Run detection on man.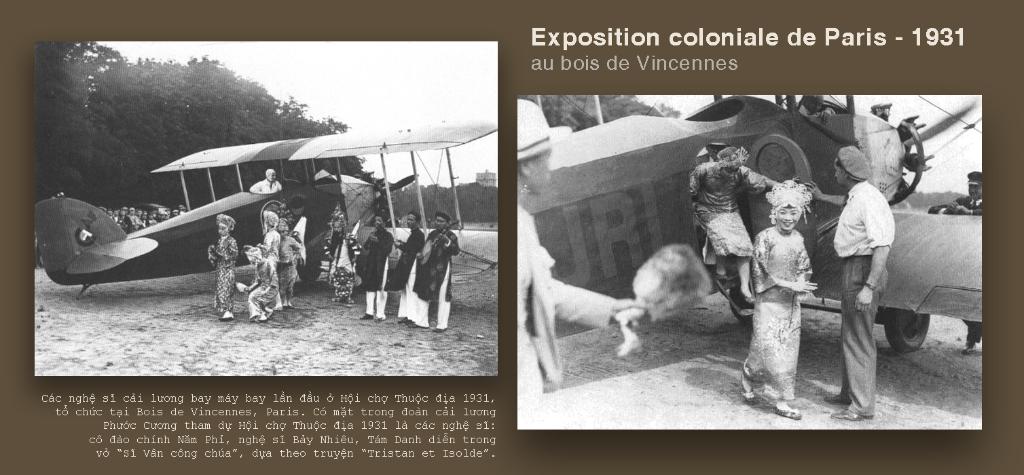
Result: {"x1": 249, "y1": 167, "x2": 280, "y2": 200}.
